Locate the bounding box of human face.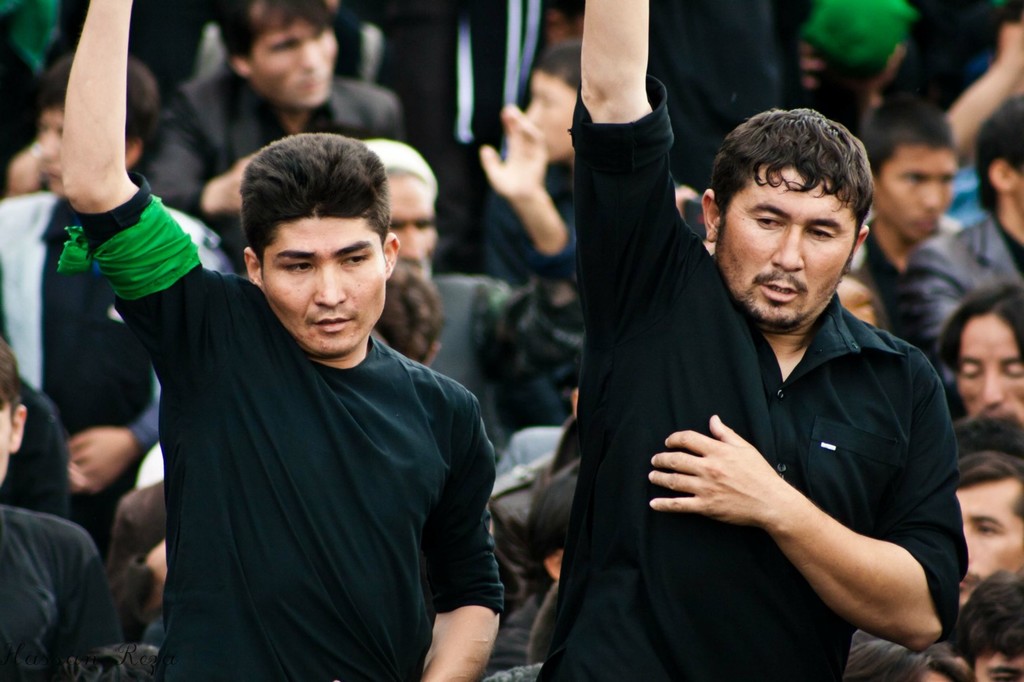
Bounding box: box=[524, 72, 579, 159].
